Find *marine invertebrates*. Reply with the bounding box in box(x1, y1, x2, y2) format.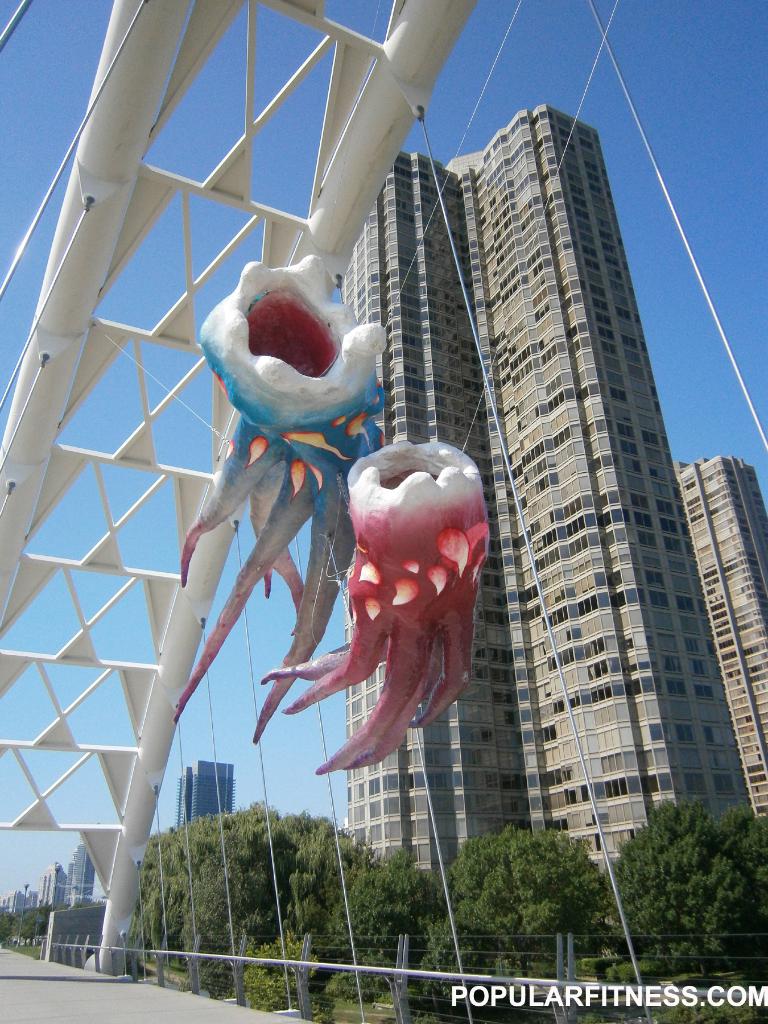
box(149, 239, 443, 783).
